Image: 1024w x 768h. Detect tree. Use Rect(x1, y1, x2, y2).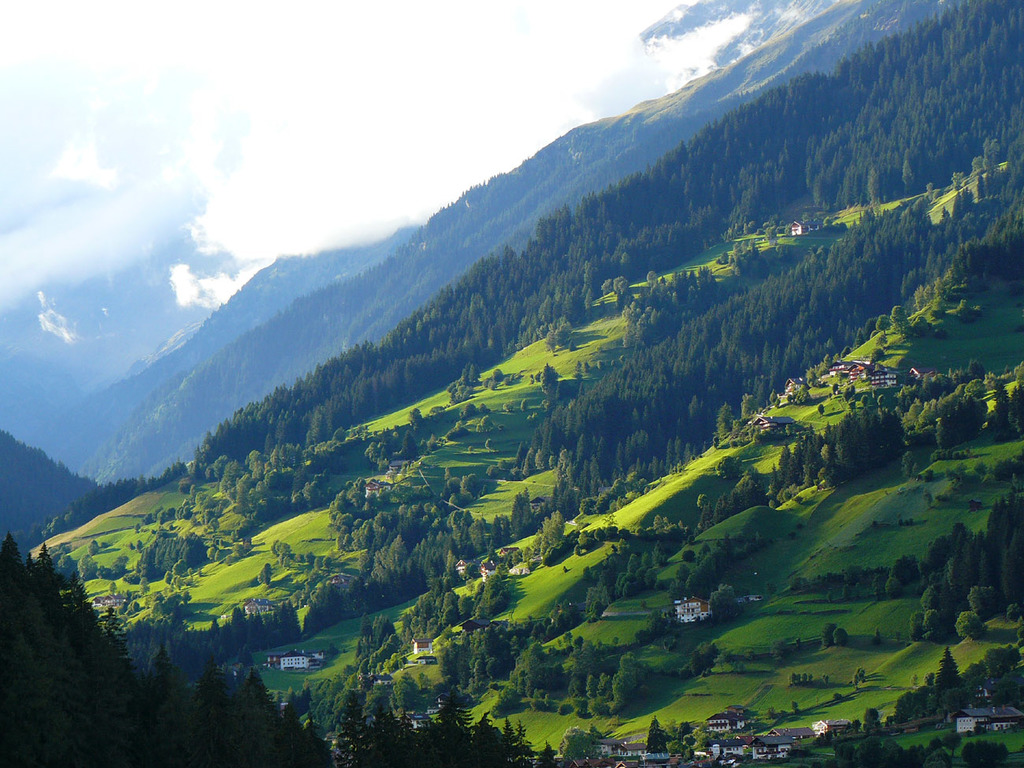
Rect(389, 504, 418, 532).
